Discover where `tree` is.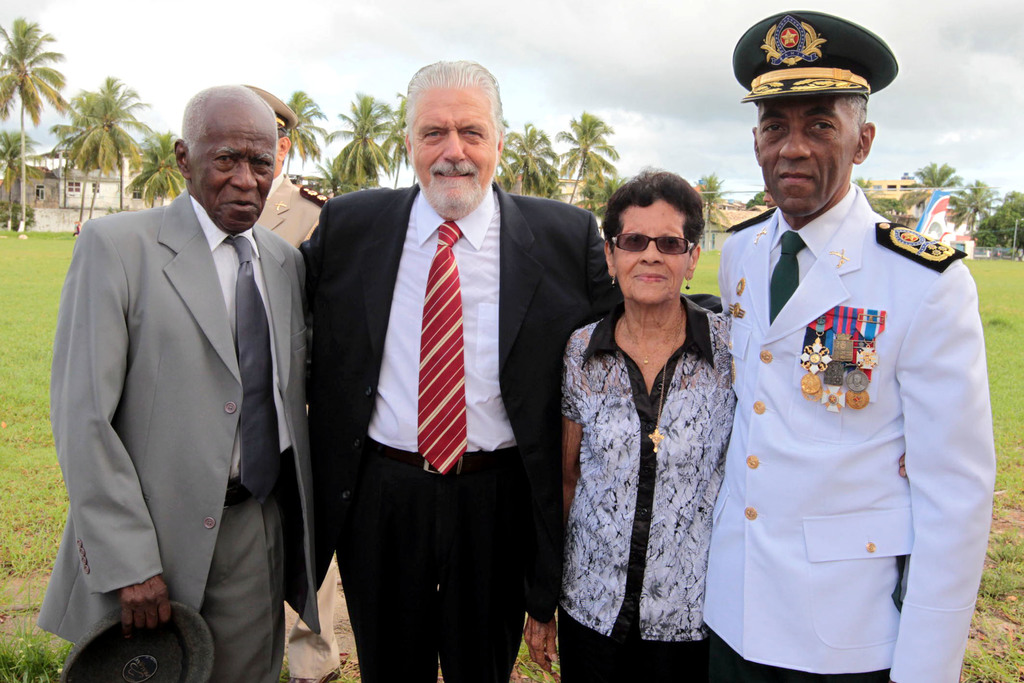
Discovered at l=386, t=86, r=413, b=177.
